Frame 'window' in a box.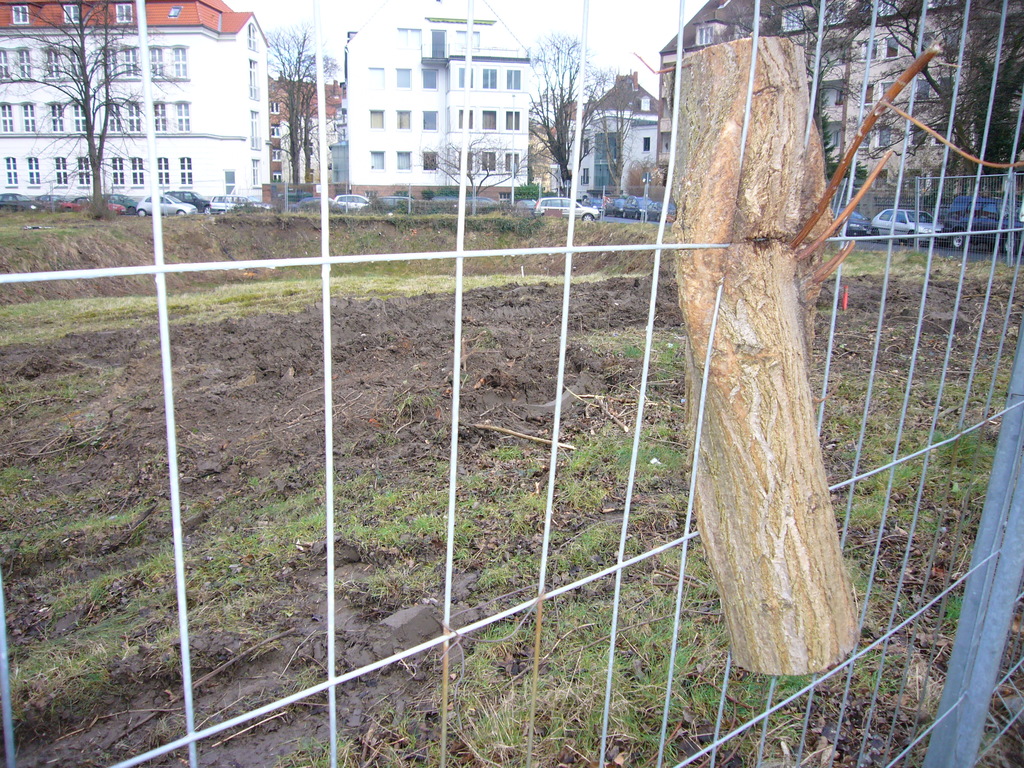
Rect(0, 99, 17, 138).
